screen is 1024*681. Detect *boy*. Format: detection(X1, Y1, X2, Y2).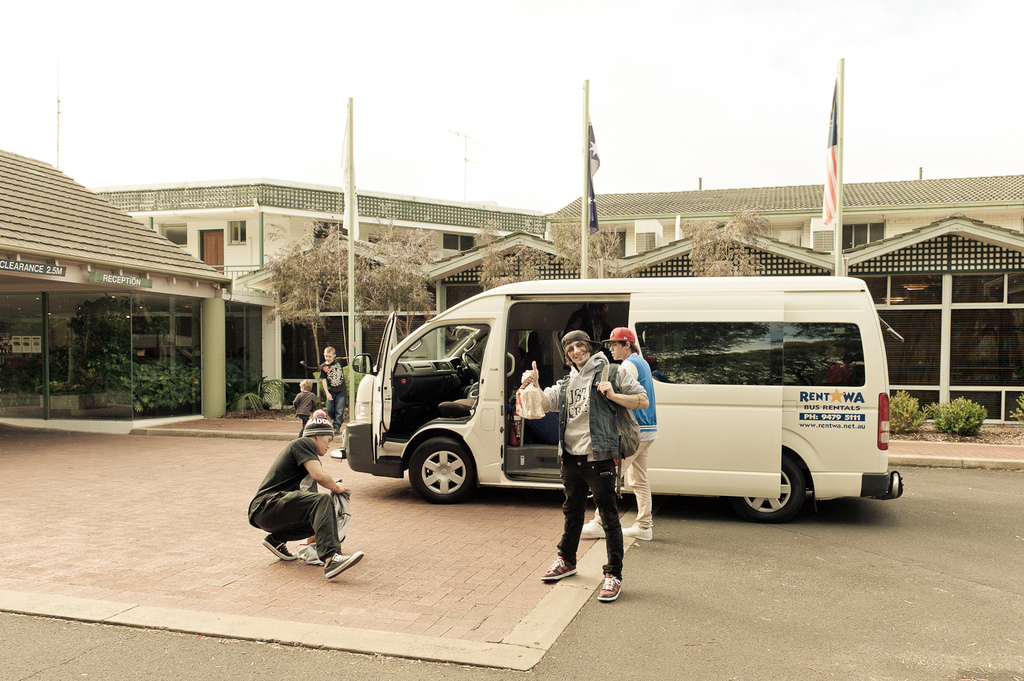
detection(573, 328, 657, 540).
